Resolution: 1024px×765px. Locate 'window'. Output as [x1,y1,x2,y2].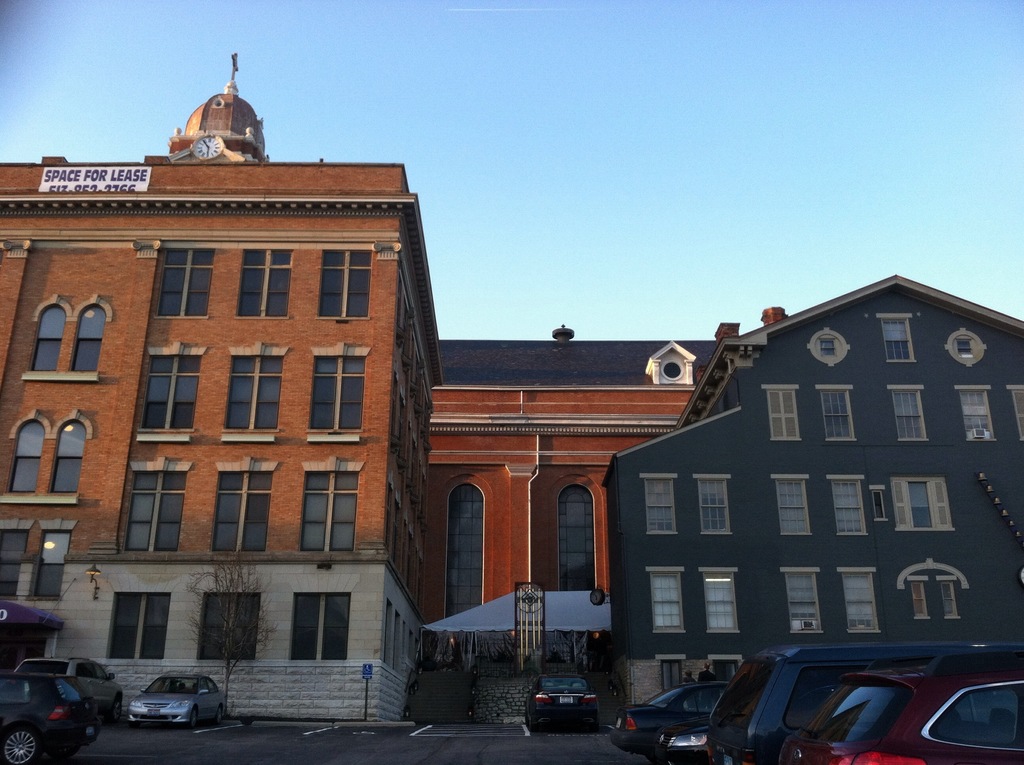
[447,478,483,620].
